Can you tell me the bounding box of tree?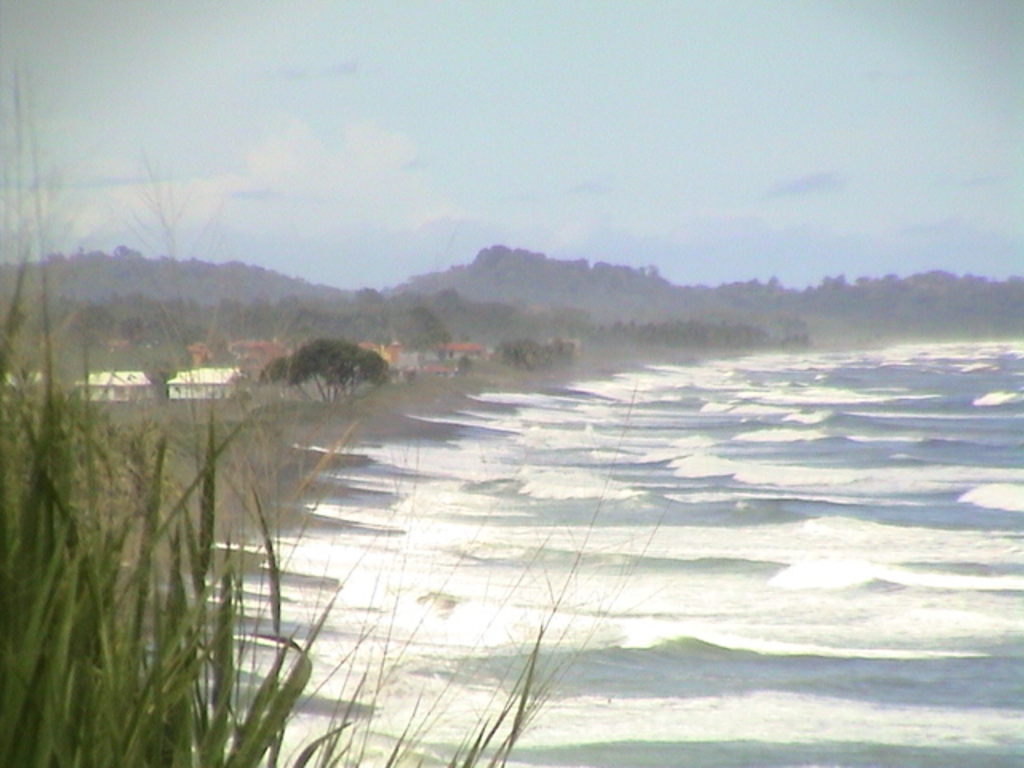
(left=538, top=341, right=558, bottom=363).
